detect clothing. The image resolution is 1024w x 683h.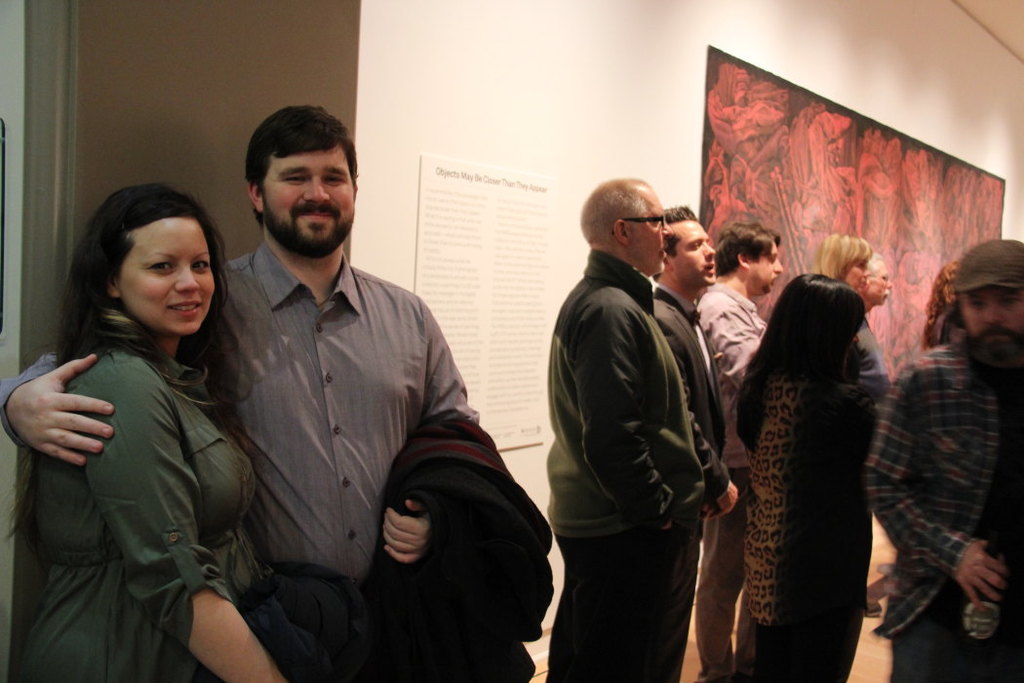
[left=0, top=235, right=482, bottom=682].
